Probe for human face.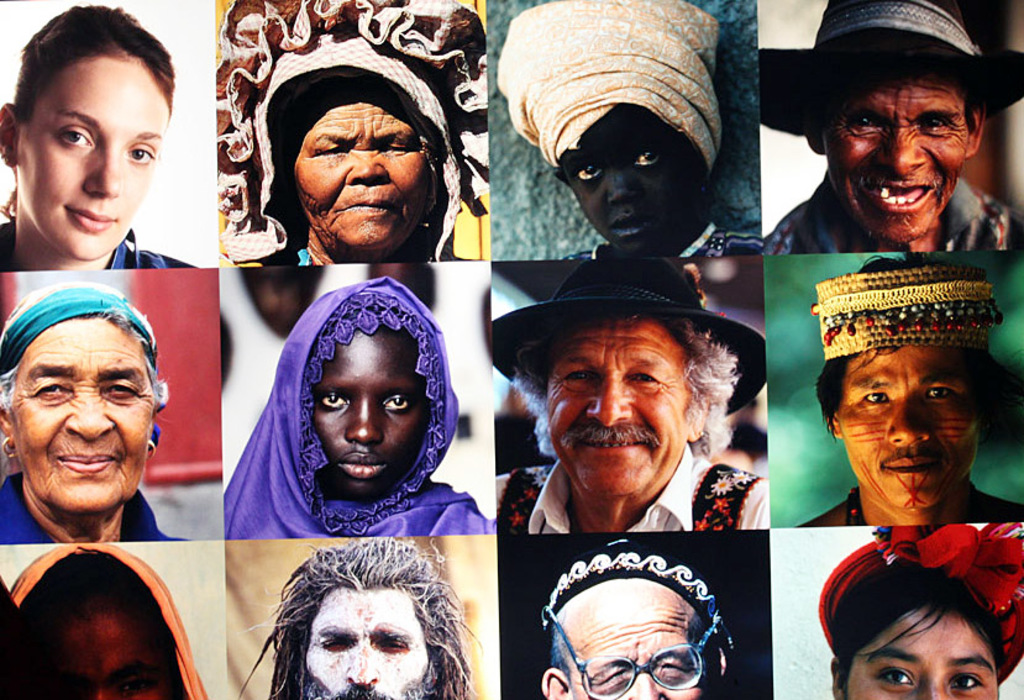
Probe result: [15, 59, 169, 257].
